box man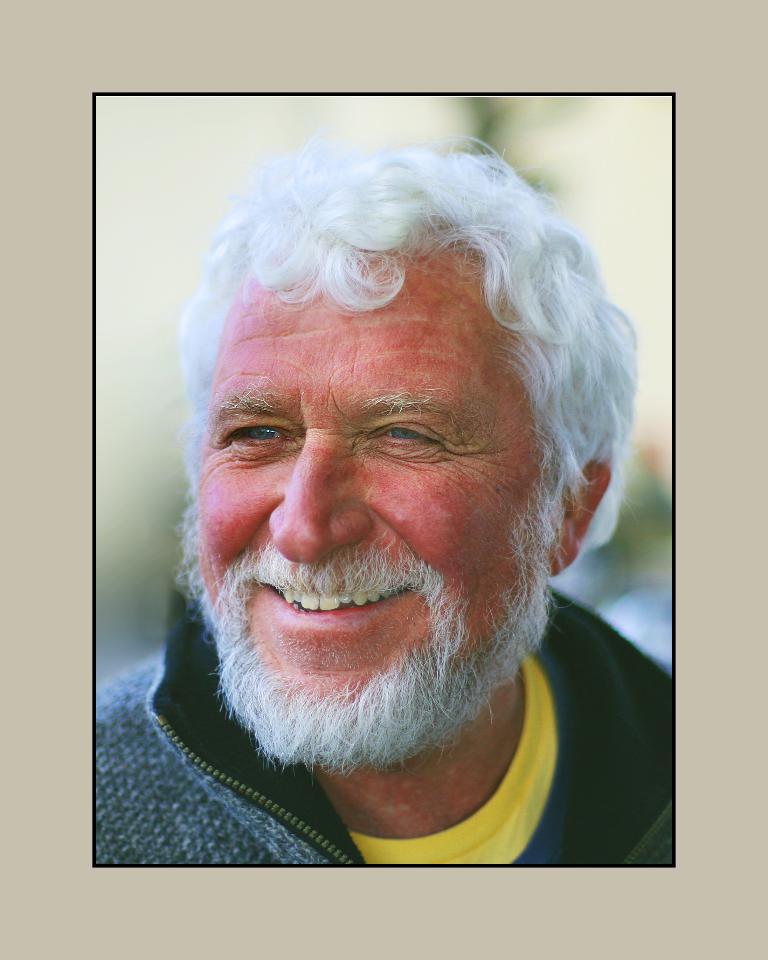
bbox=[83, 103, 713, 859]
